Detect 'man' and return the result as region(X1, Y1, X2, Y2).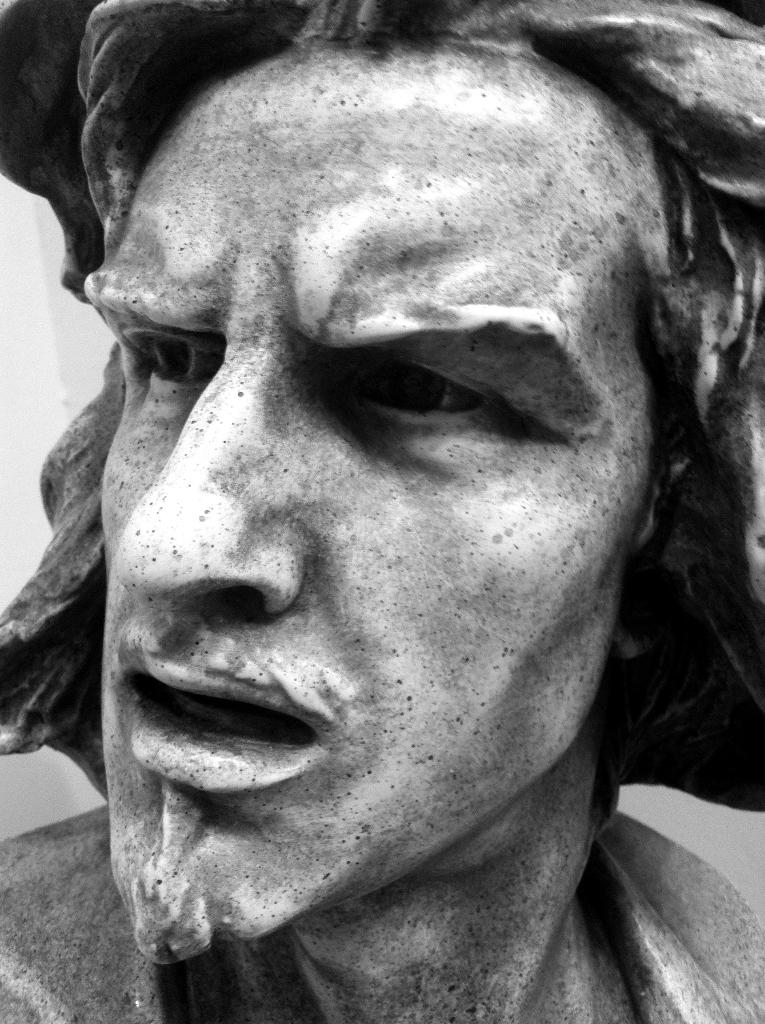
region(0, 26, 764, 985).
